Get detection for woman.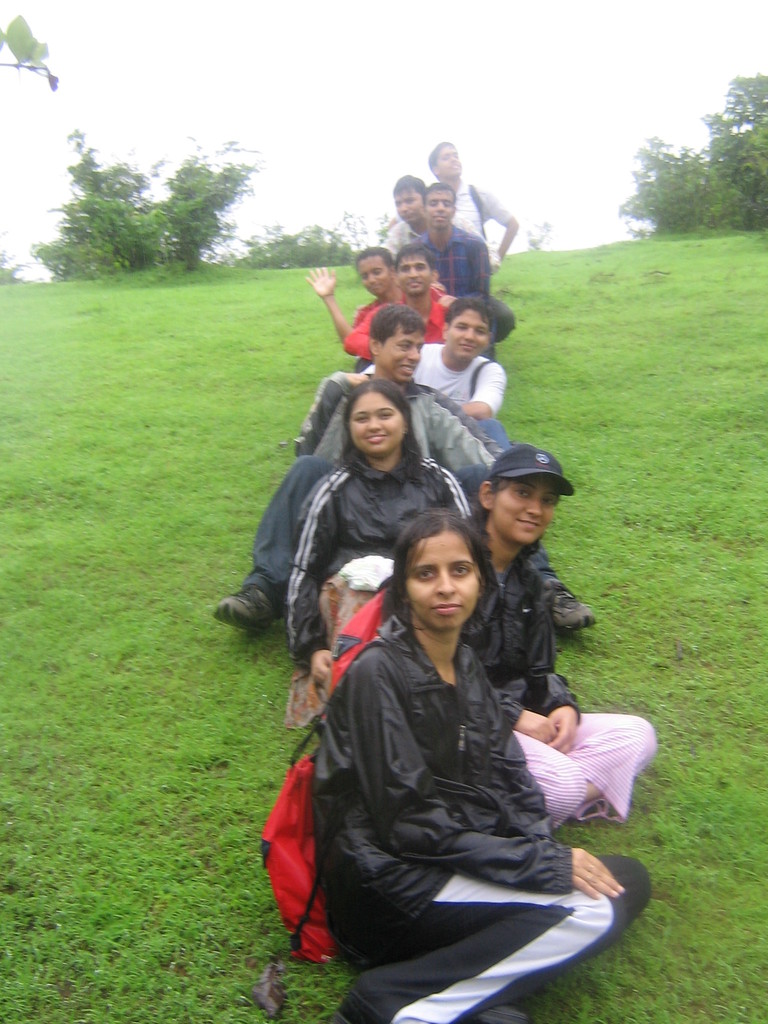
Detection: bbox(284, 378, 479, 690).
